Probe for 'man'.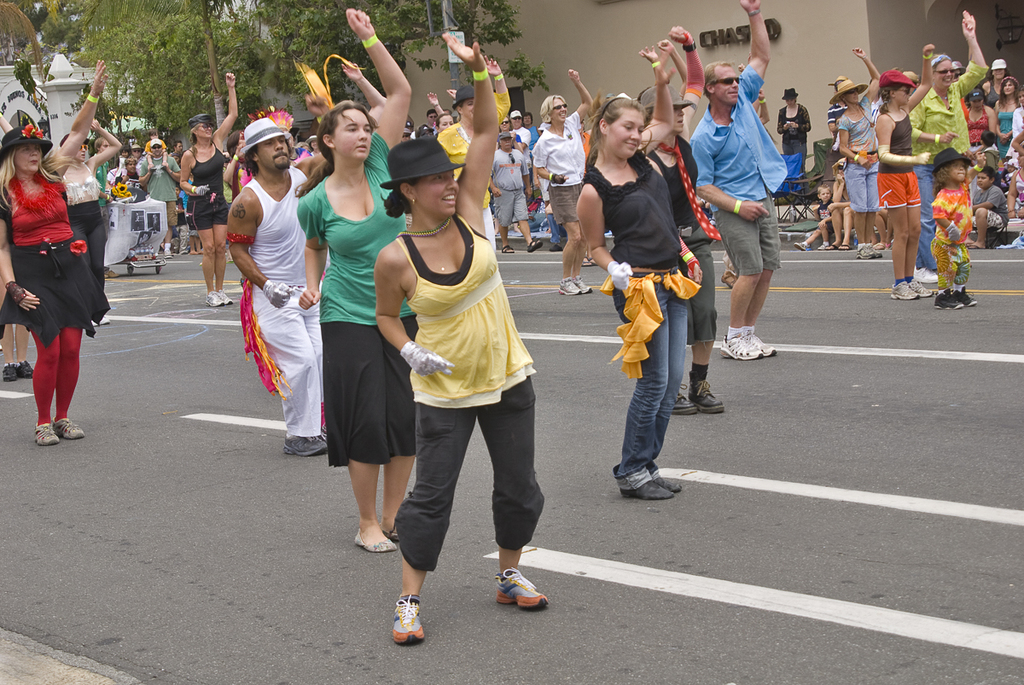
Probe result: l=135, t=136, r=181, b=258.
